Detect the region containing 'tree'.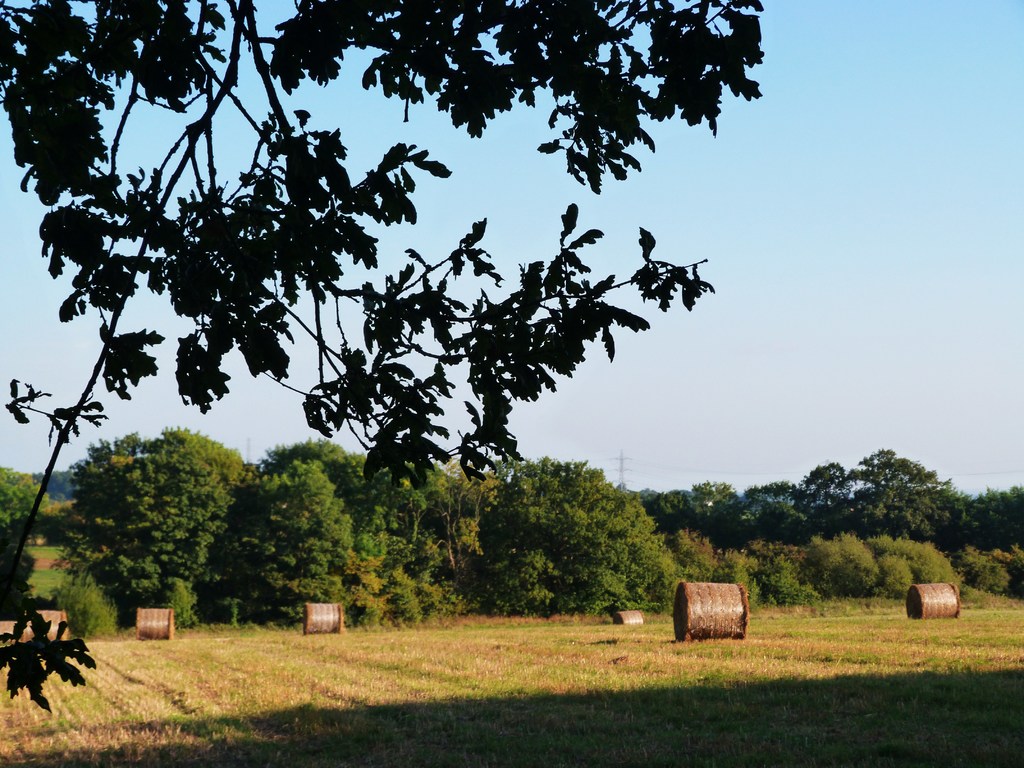
rect(0, 0, 768, 716).
